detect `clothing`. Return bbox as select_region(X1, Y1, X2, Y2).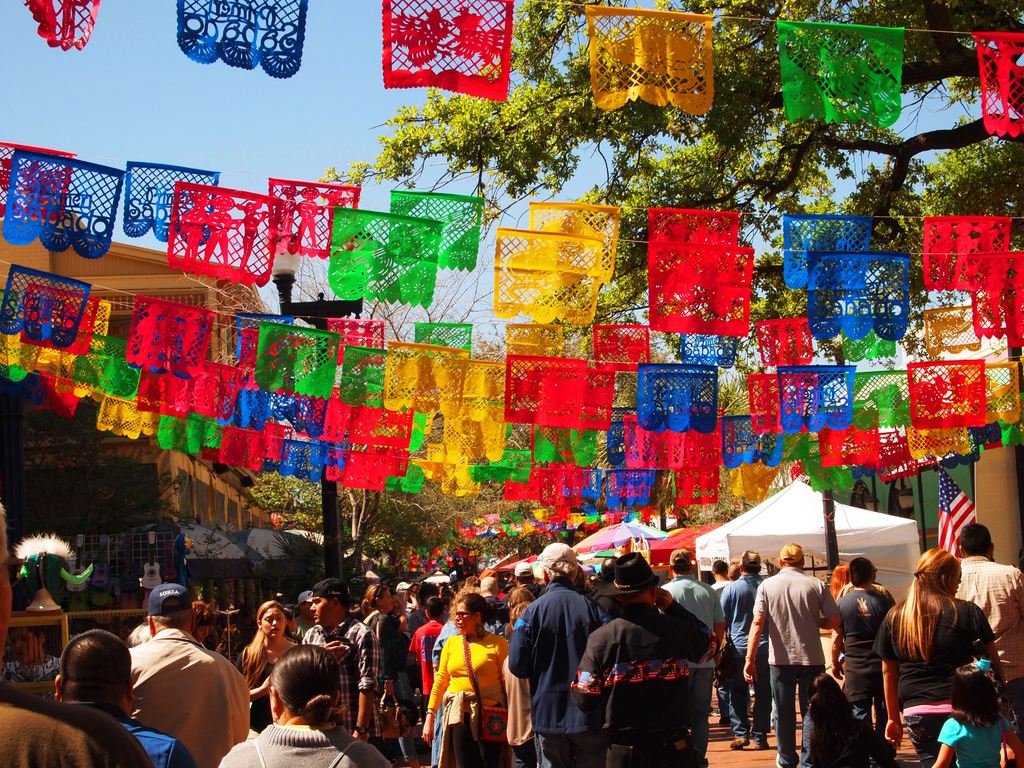
select_region(370, 601, 411, 693).
